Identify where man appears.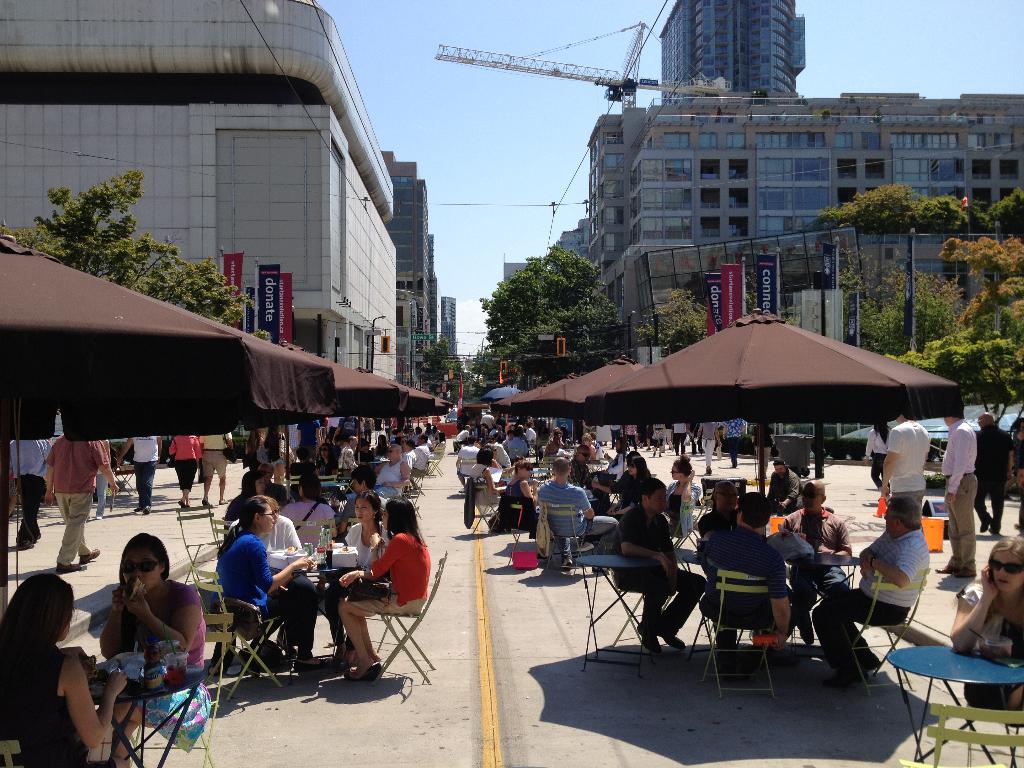
Appears at x1=406 y1=426 x2=417 y2=439.
